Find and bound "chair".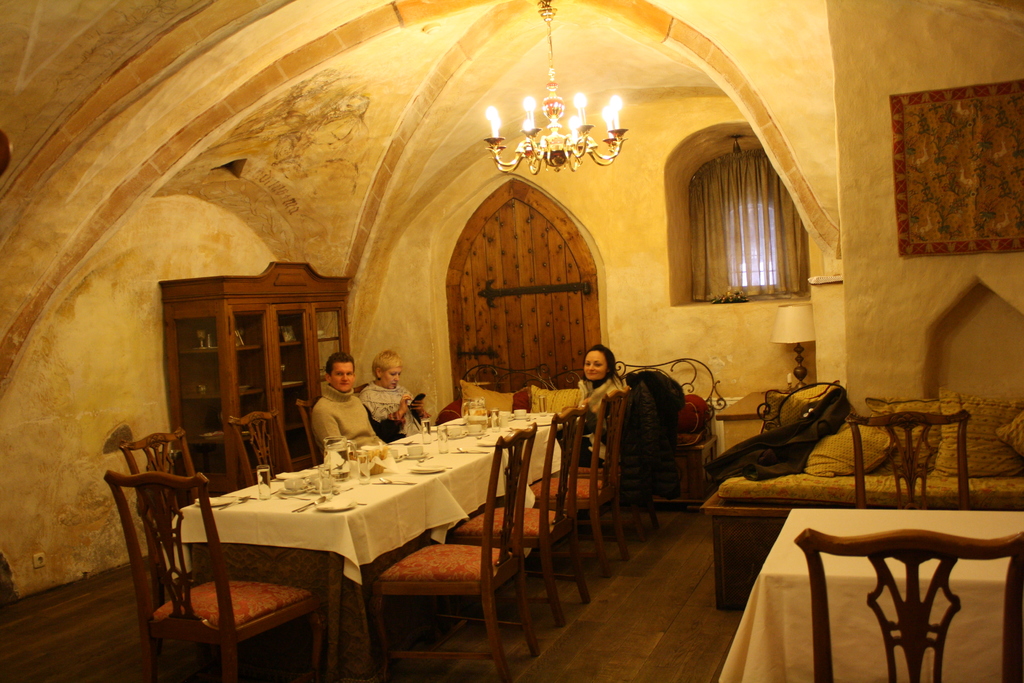
Bound: left=844, top=410, right=988, bottom=504.
